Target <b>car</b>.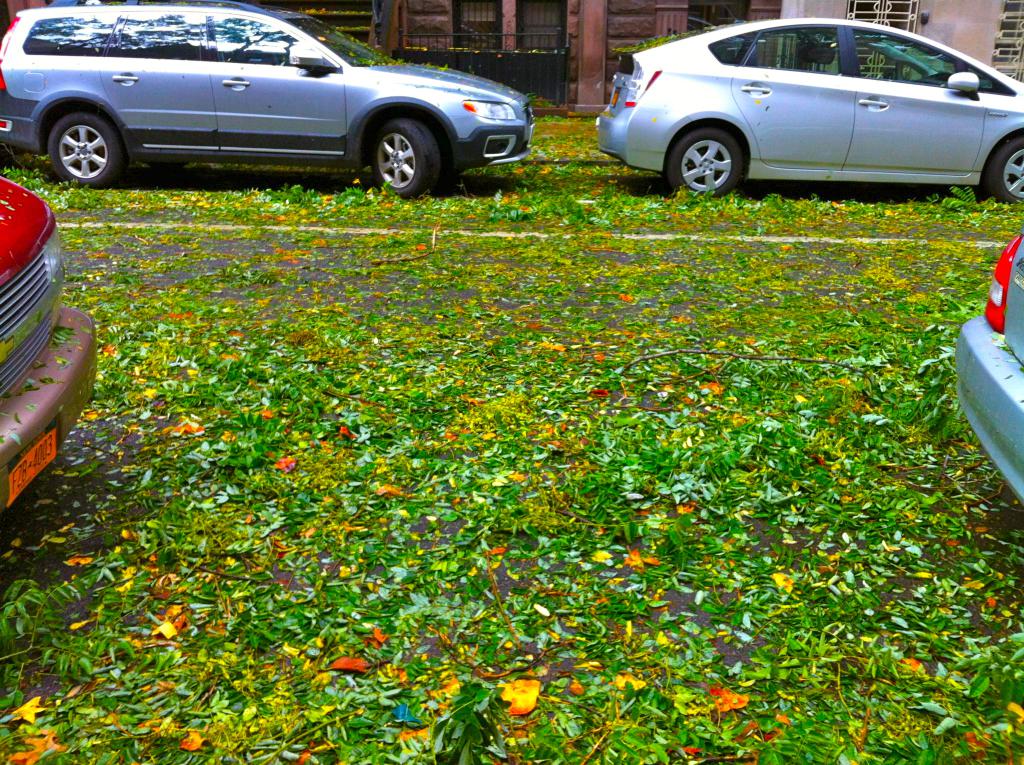
Target region: [x1=0, y1=0, x2=534, y2=200].
